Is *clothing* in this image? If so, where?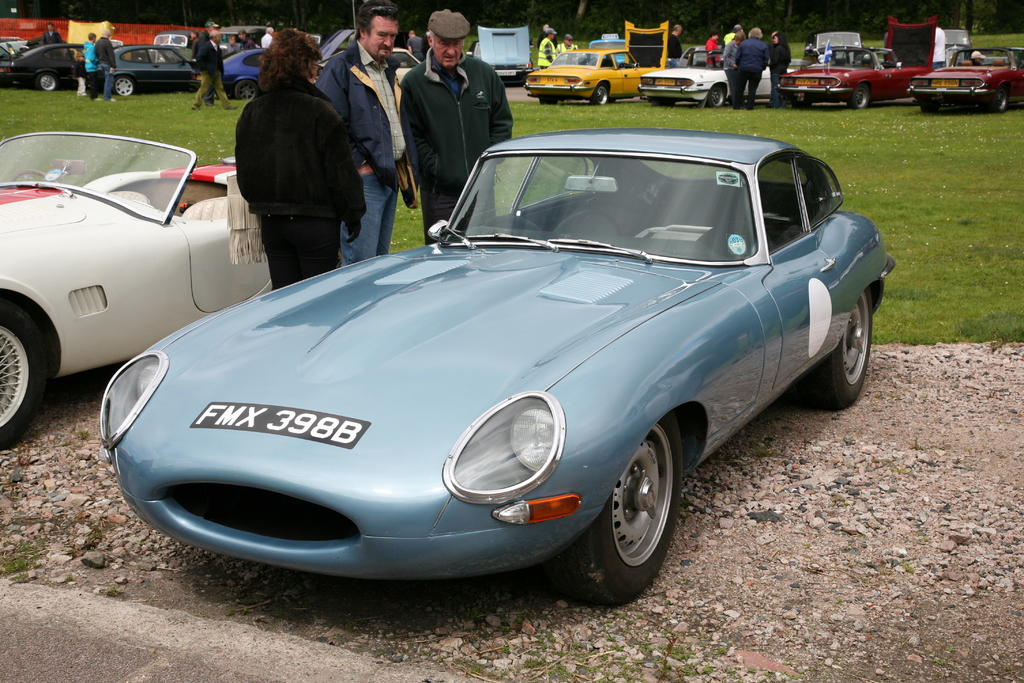
Yes, at BBox(221, 32, 360, 278).
